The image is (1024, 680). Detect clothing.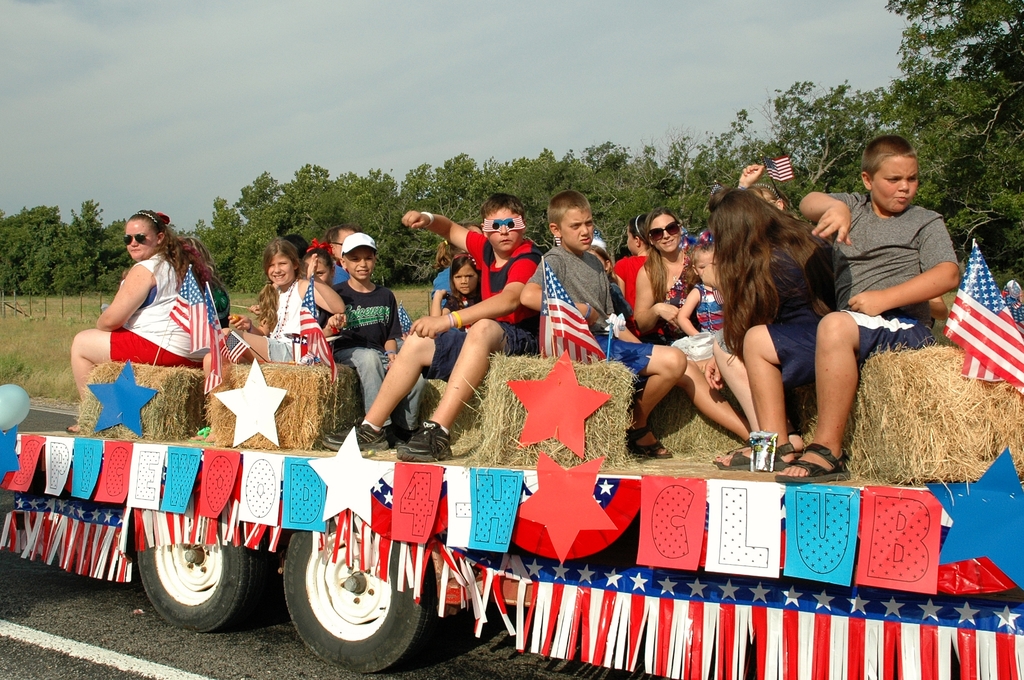
Detection: x1=525, y1=237, x2=655, y2=380.
